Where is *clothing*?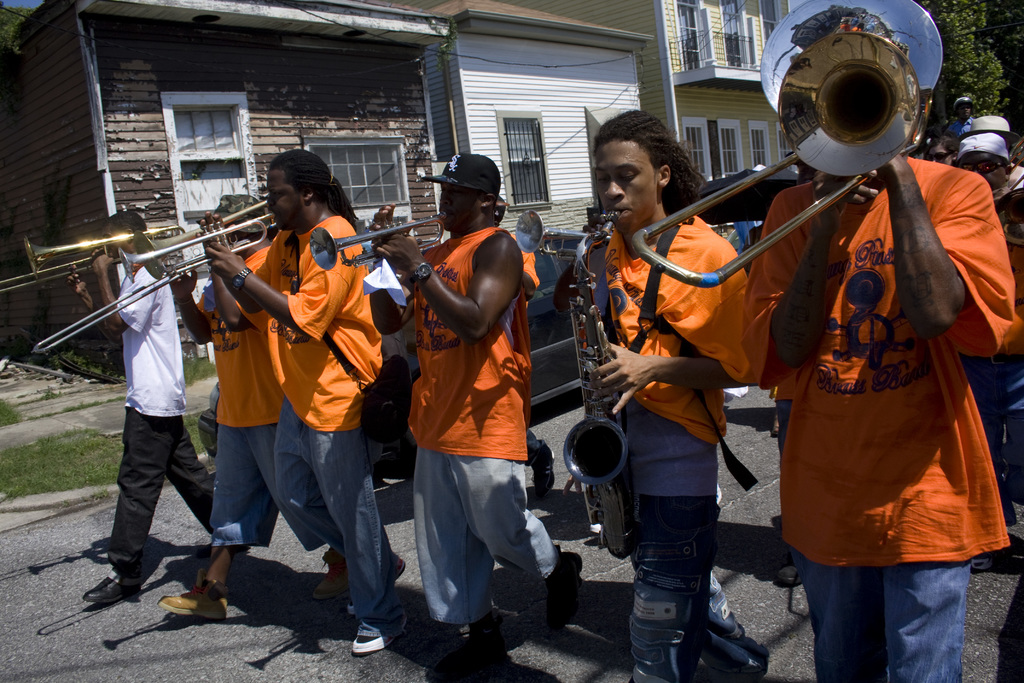
BBox(582, 210, 753, 682).
